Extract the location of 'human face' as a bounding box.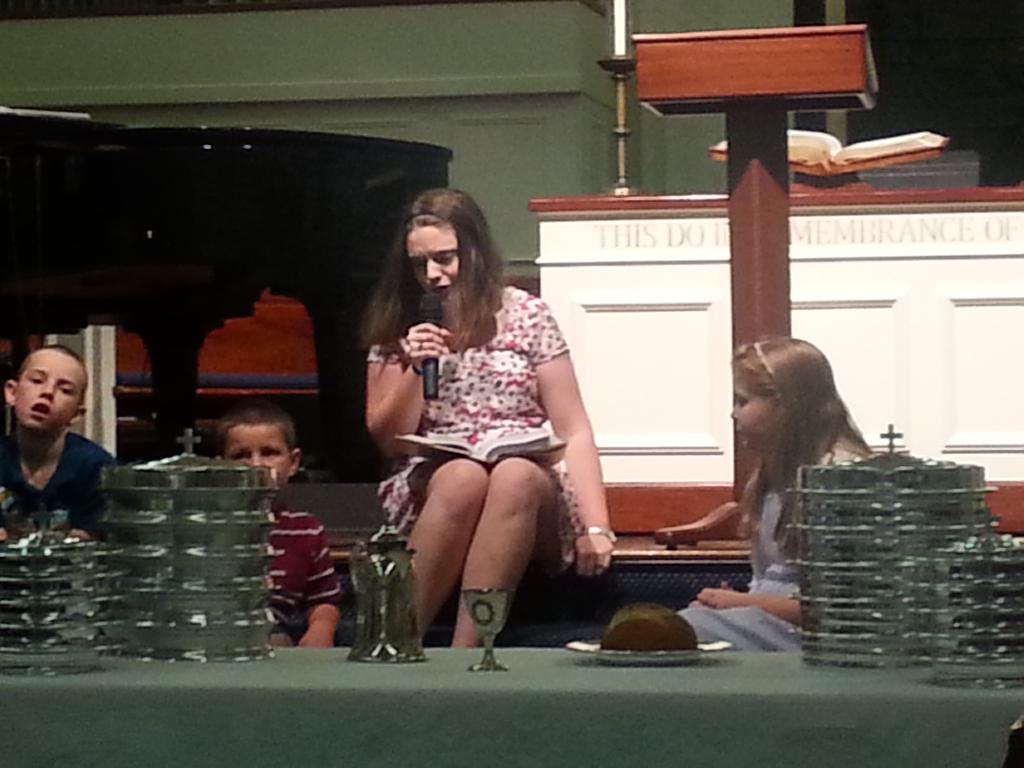
{"x1": 20, "y1": 346, "x2": 77, "y2": 438}.
